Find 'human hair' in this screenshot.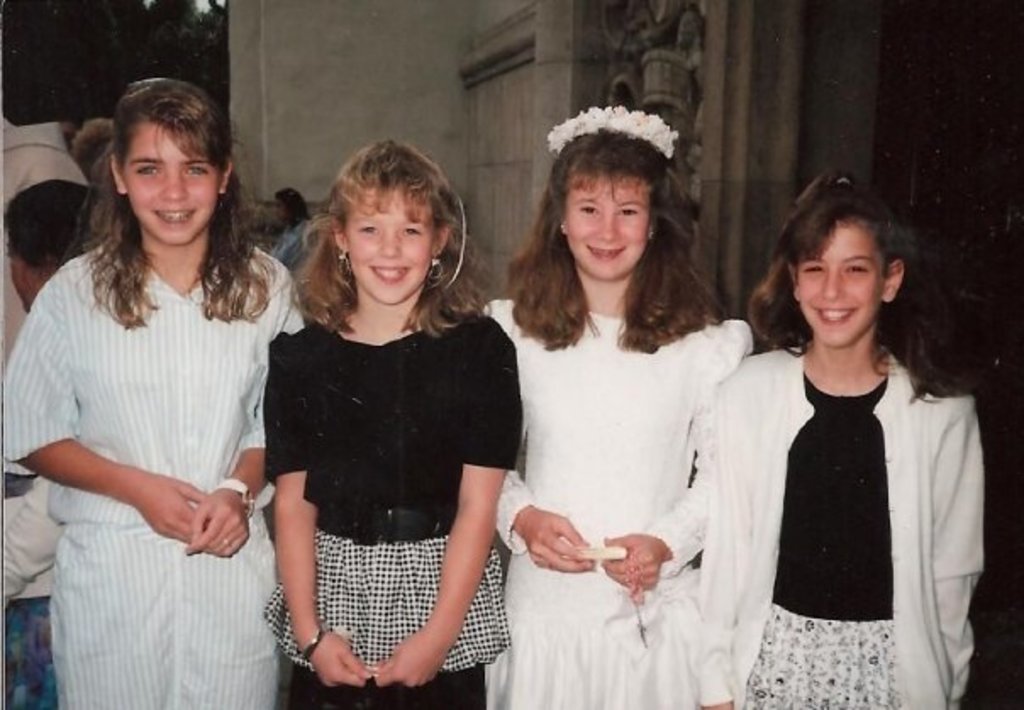
The bounding box for 'human hair' is [left=746, top=166, right=980, bottom=403].
